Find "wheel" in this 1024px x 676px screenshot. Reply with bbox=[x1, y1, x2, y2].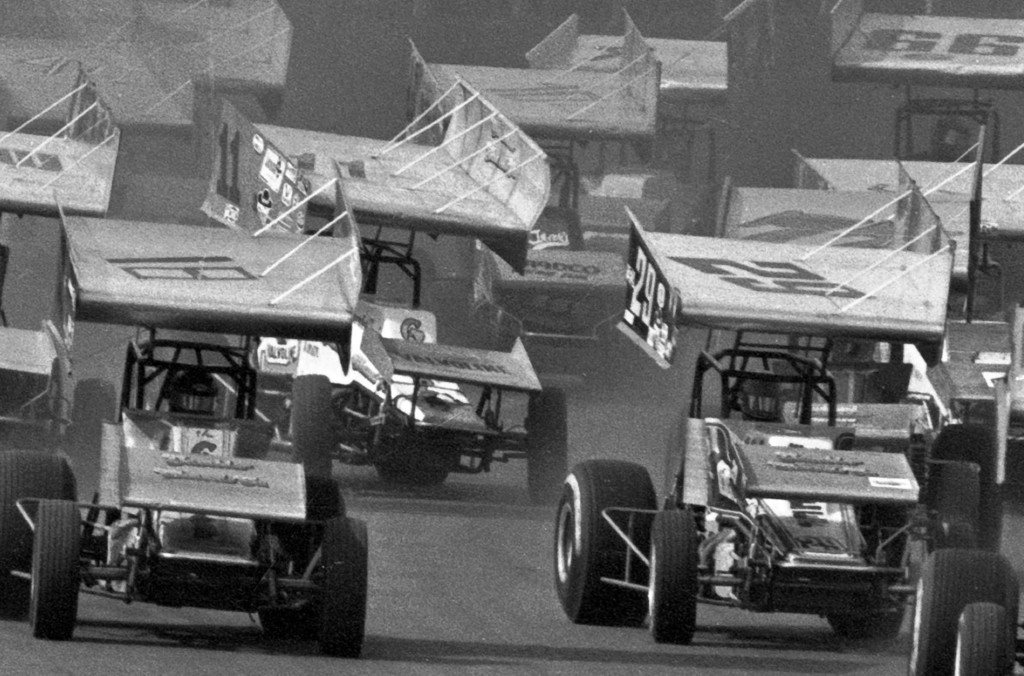
bbox=[559, 465, 673, 631].
